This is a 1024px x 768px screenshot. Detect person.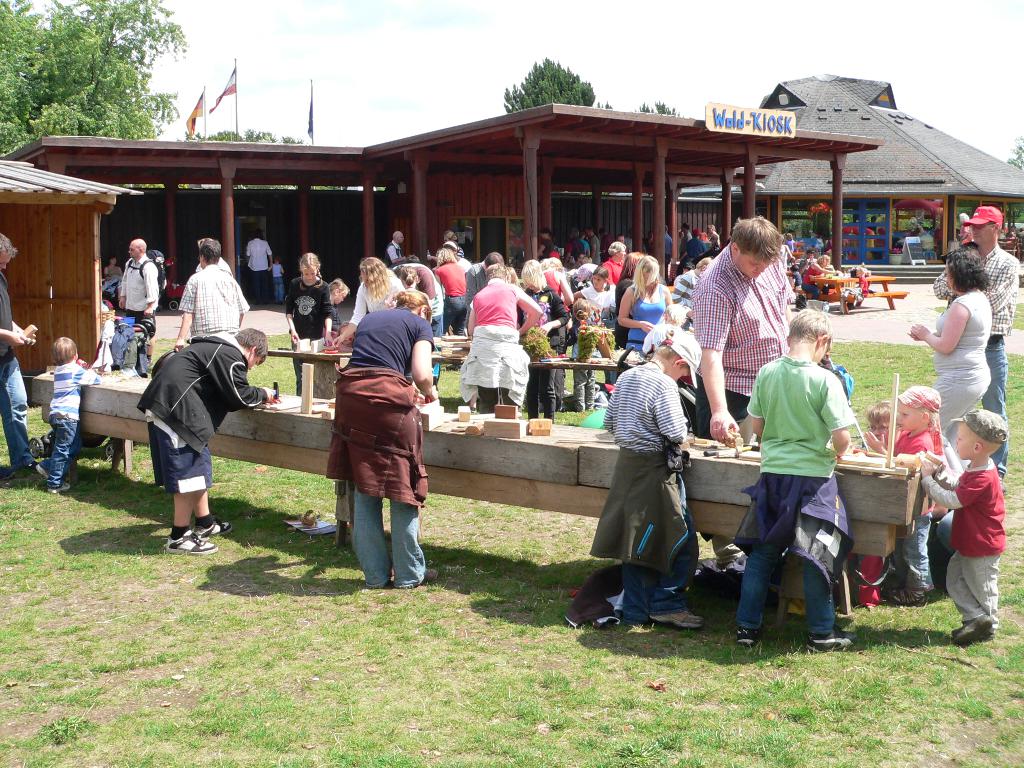
crop(685, 215, 795, 564).
